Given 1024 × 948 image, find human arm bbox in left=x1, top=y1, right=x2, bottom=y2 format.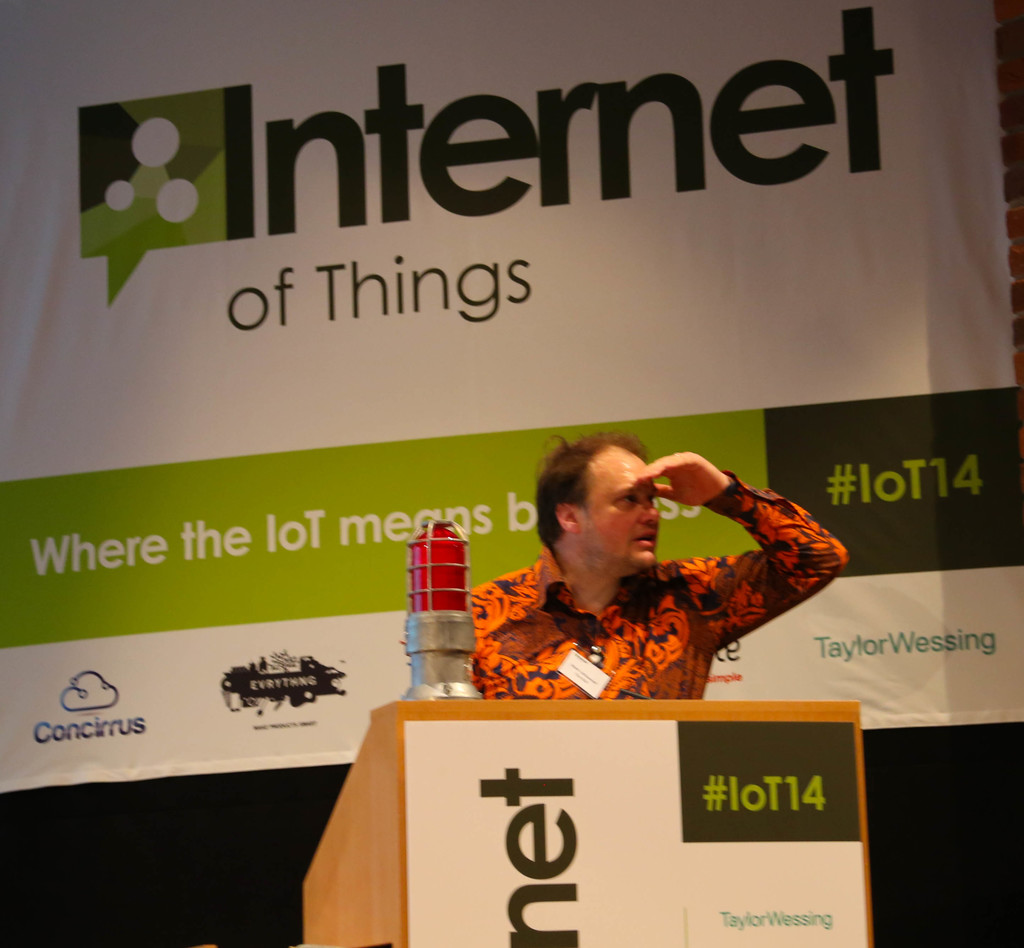
left=639, top=467, right=833, bottom=659.
